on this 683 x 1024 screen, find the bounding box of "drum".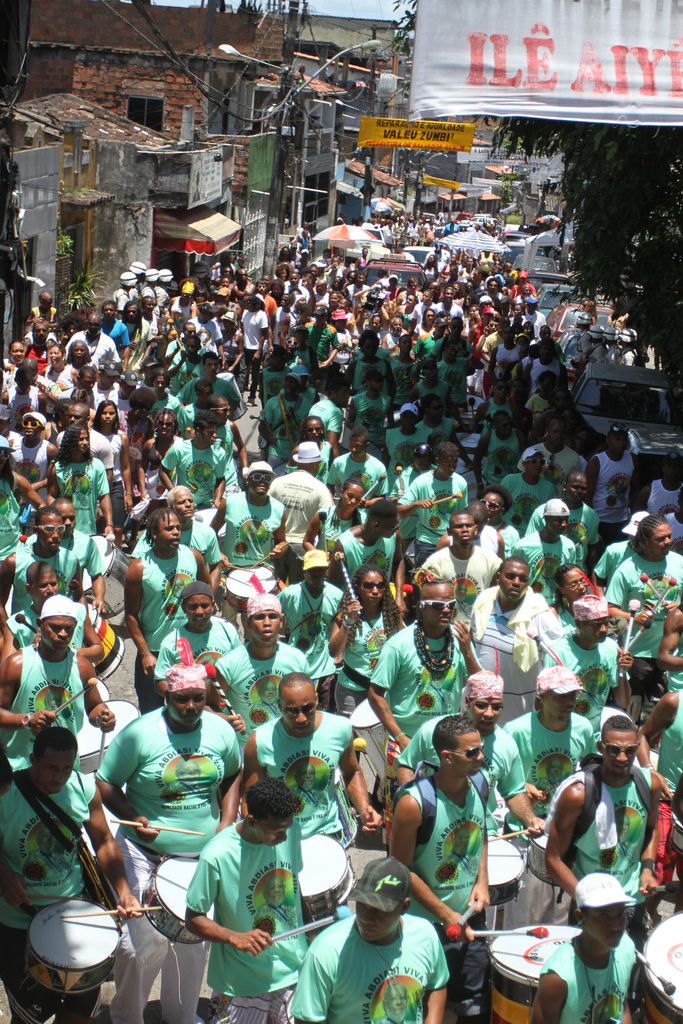
Bounding box: l=82, t=533, r=131, b=620.
